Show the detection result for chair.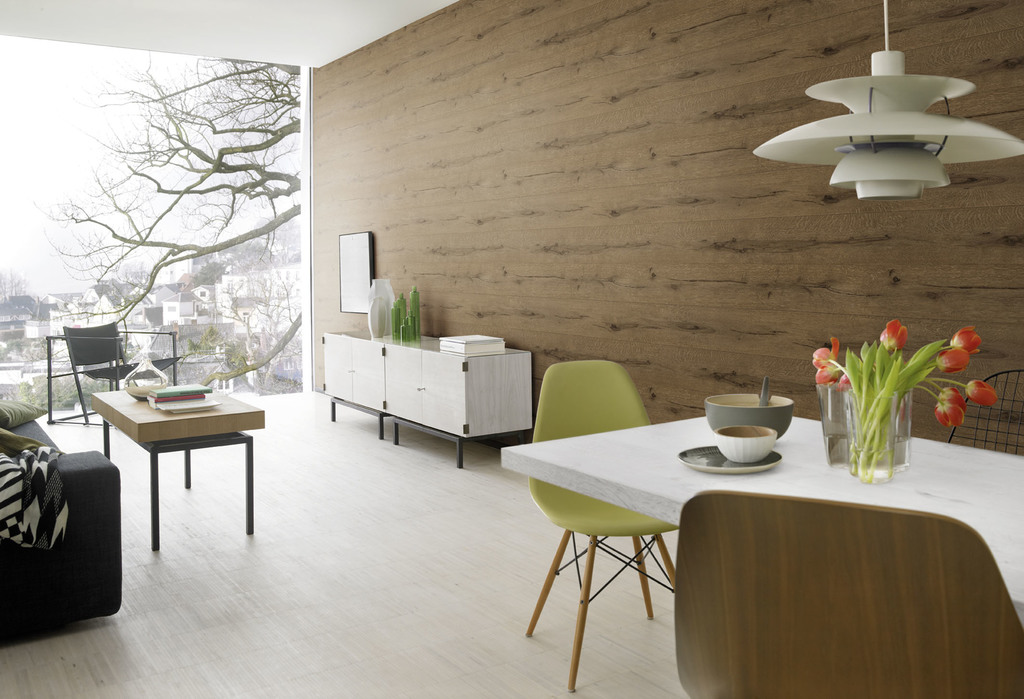
46,326,186,431.
